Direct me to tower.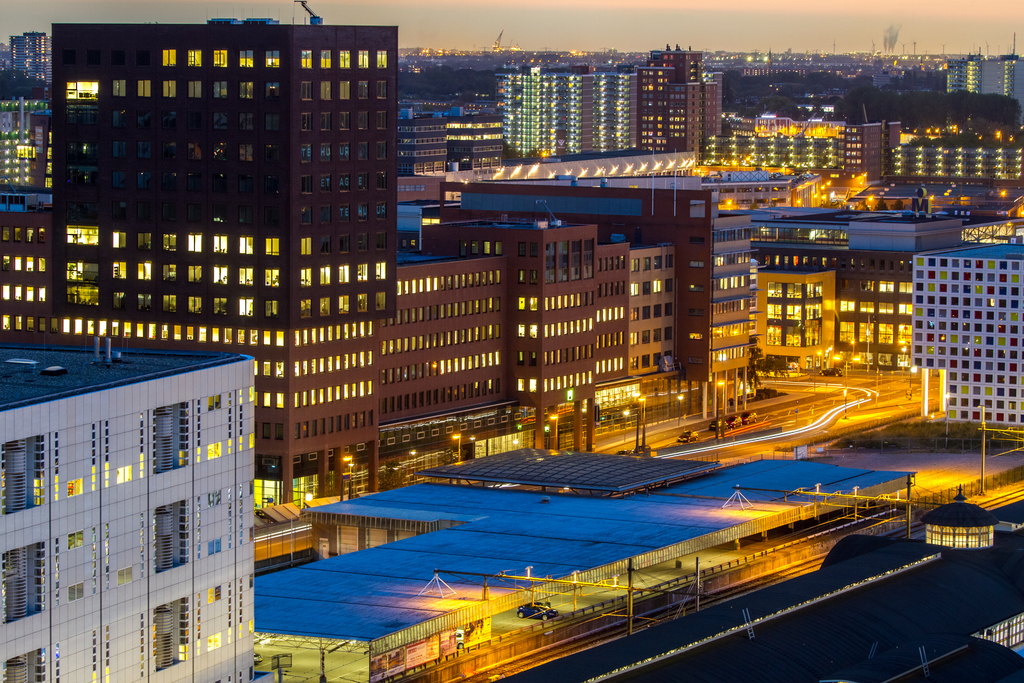
Direction: Rect(0, 336, 262, 682).
